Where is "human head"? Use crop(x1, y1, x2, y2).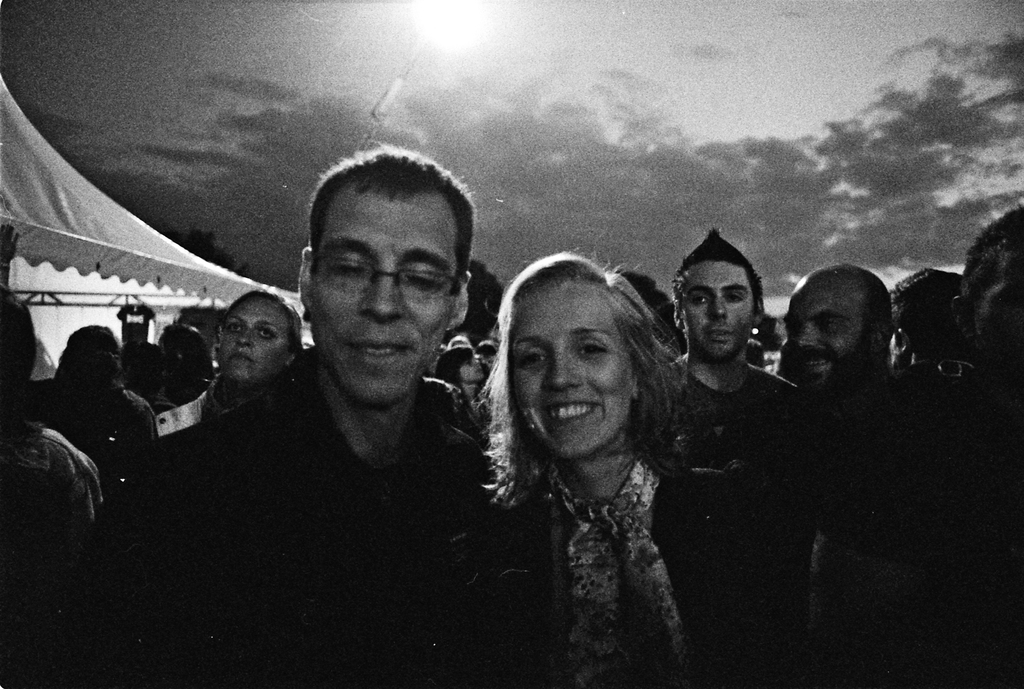
crop(153, 325, 214, 397).
